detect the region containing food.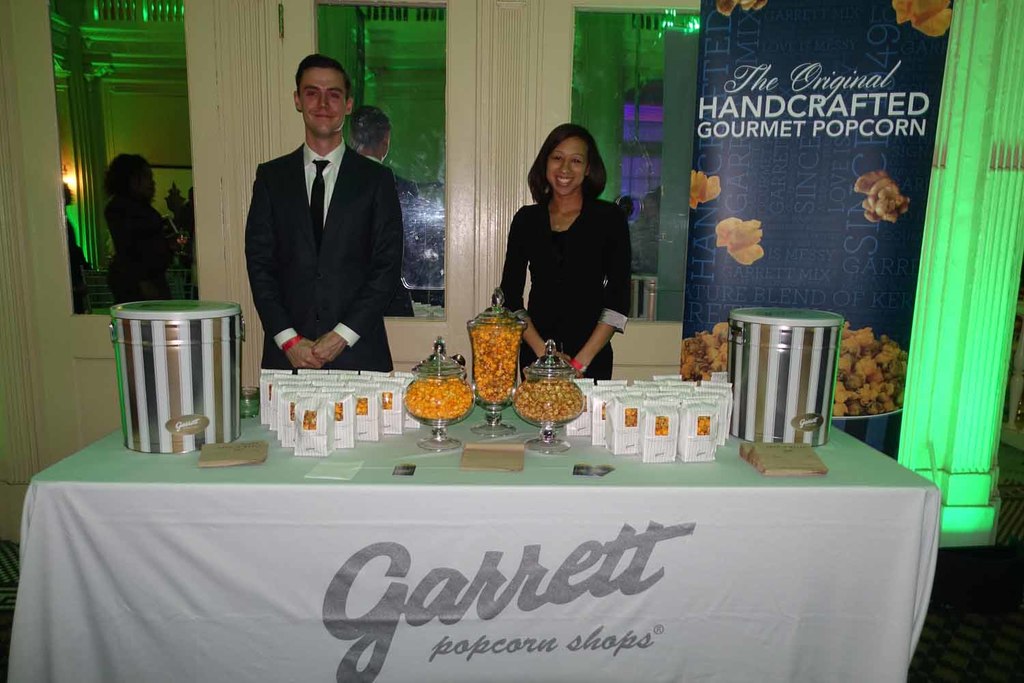
(468,317,524,405).
